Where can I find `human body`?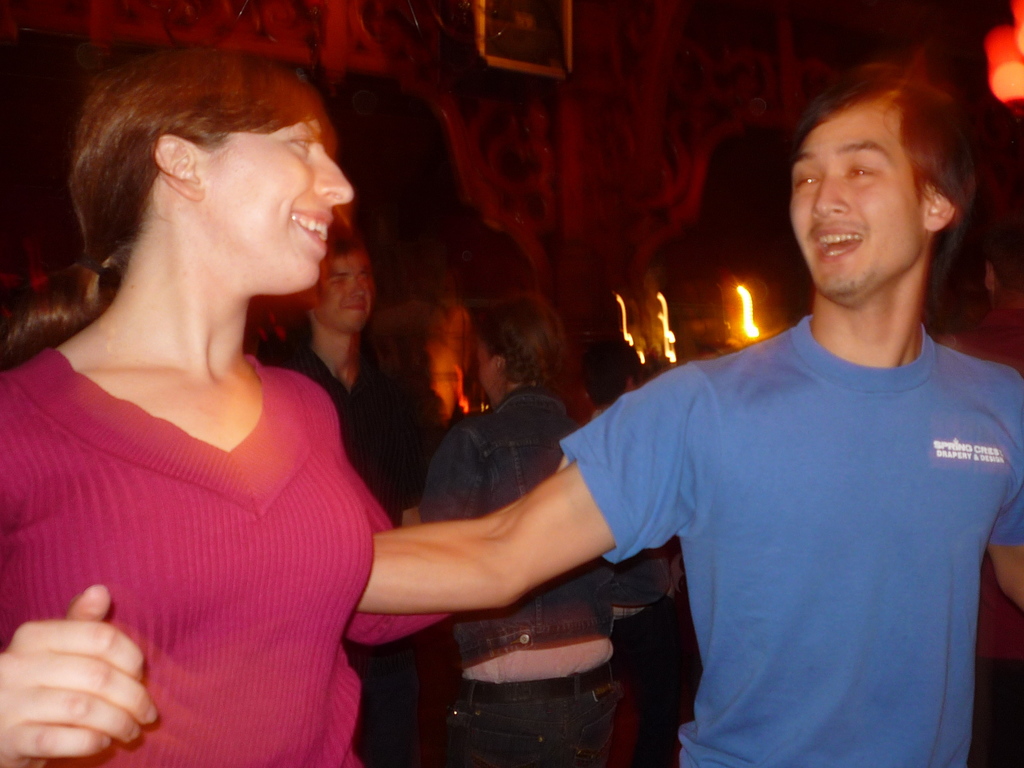
You can find it at (361, 61, 1023, 767).
